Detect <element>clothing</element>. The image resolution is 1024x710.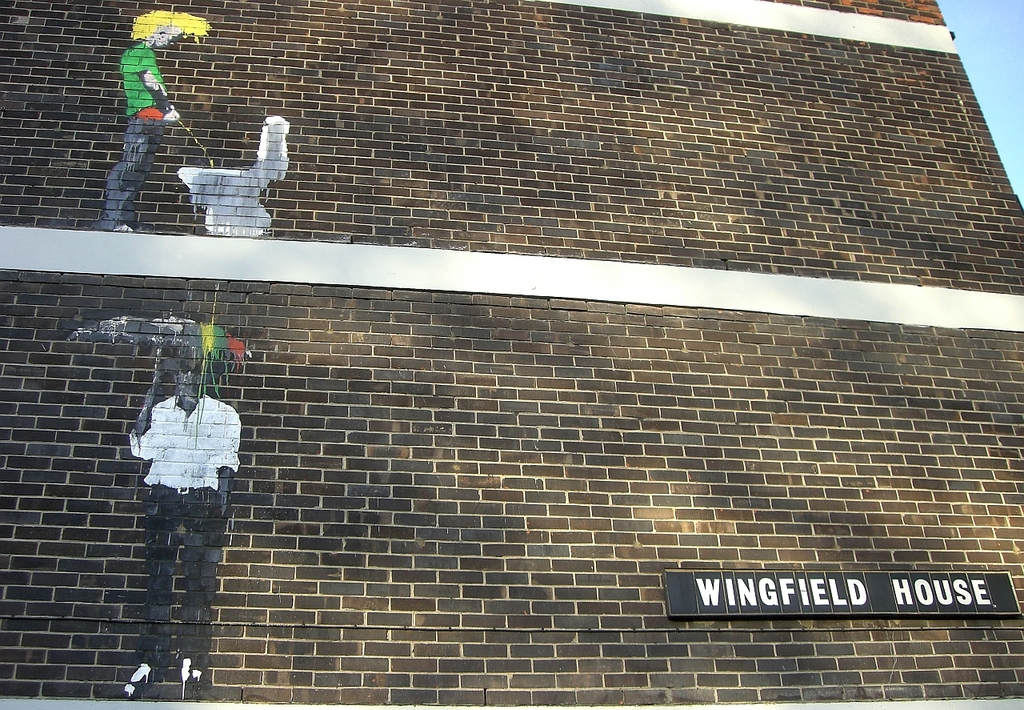
left=93, top=36, right=171, bottom=235.
